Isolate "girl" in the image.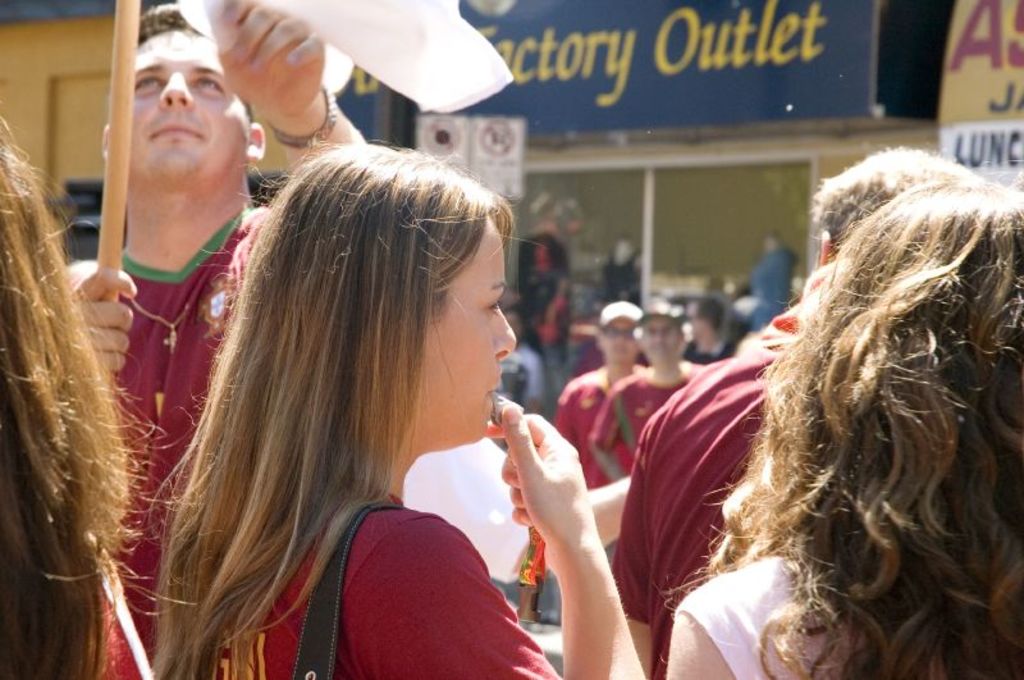
Isolated region: 160,140,646,679.
